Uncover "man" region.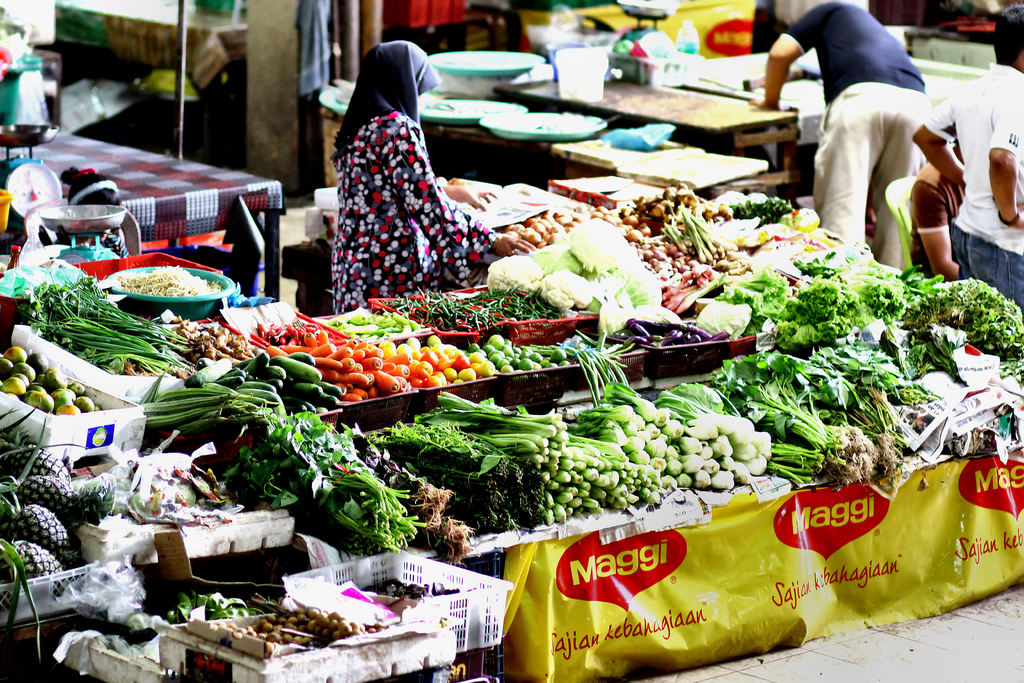
Uncovered: 904 140 966 279.
